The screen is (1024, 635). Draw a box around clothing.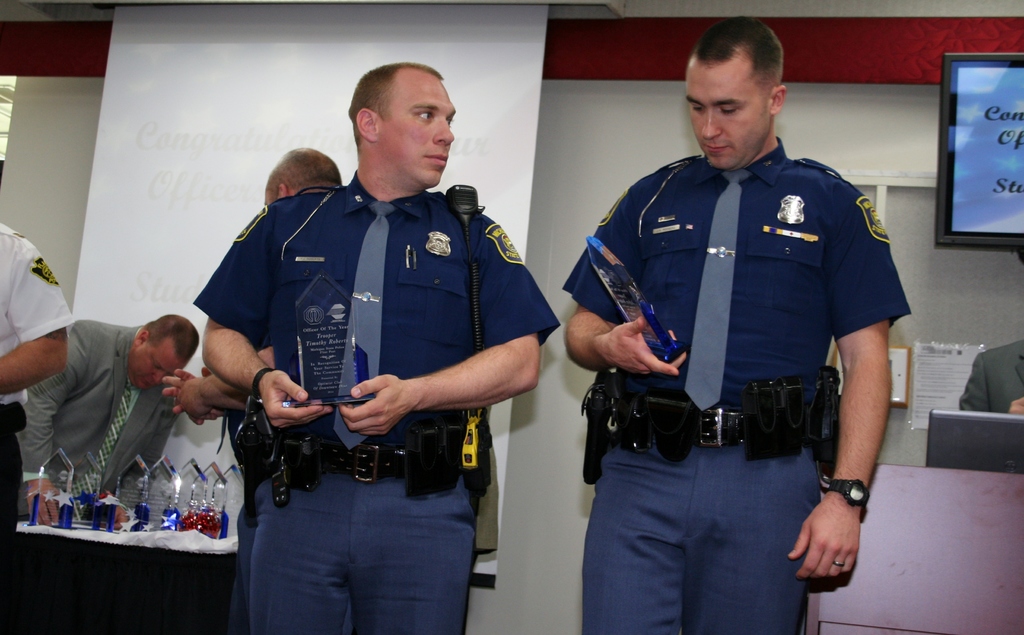
17/319/166/485.
